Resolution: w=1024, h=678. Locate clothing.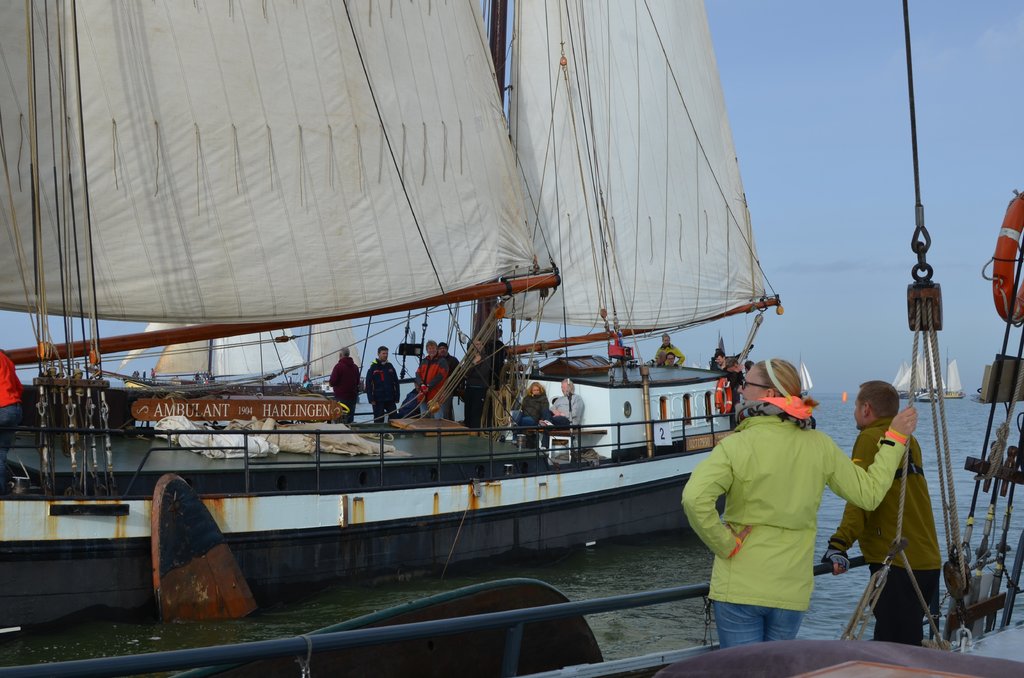
x1=516 y1=386 x2=552 y2=433.
